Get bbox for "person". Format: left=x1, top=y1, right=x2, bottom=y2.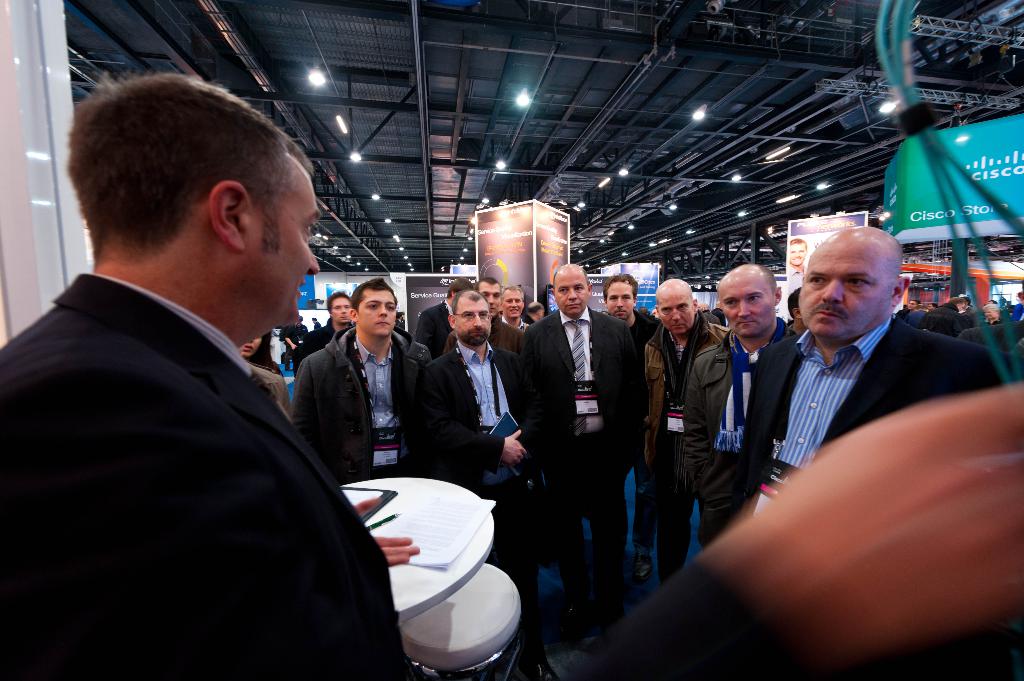
left=722, top=221, right=993, bottom=523.
